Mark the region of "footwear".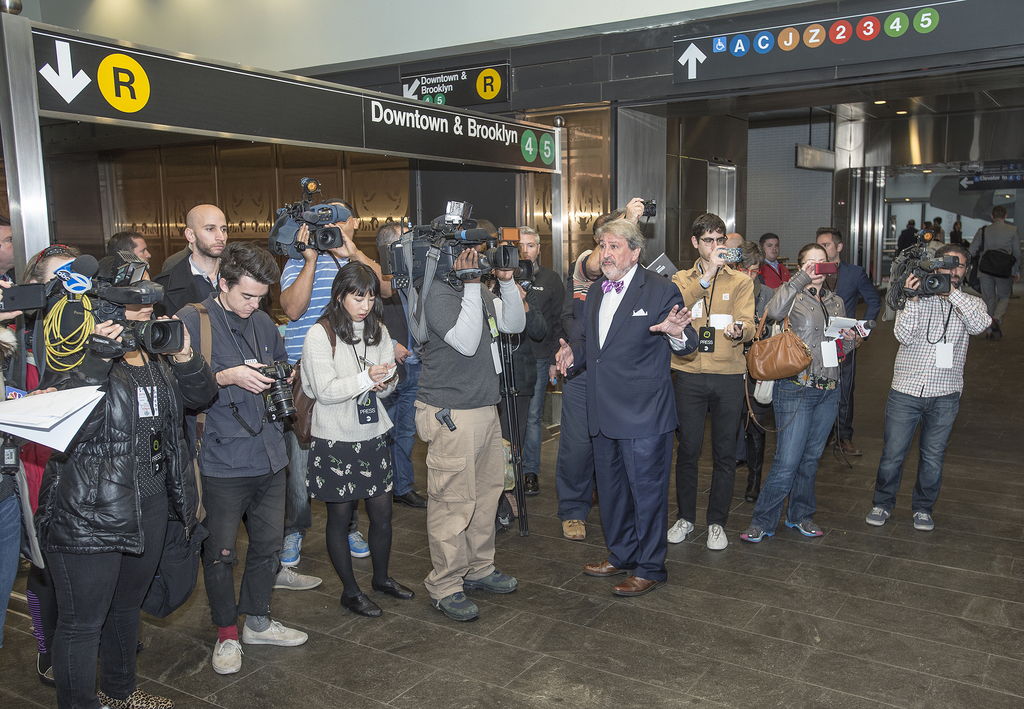
Region: bbox=[708, 525, 726, 554].
